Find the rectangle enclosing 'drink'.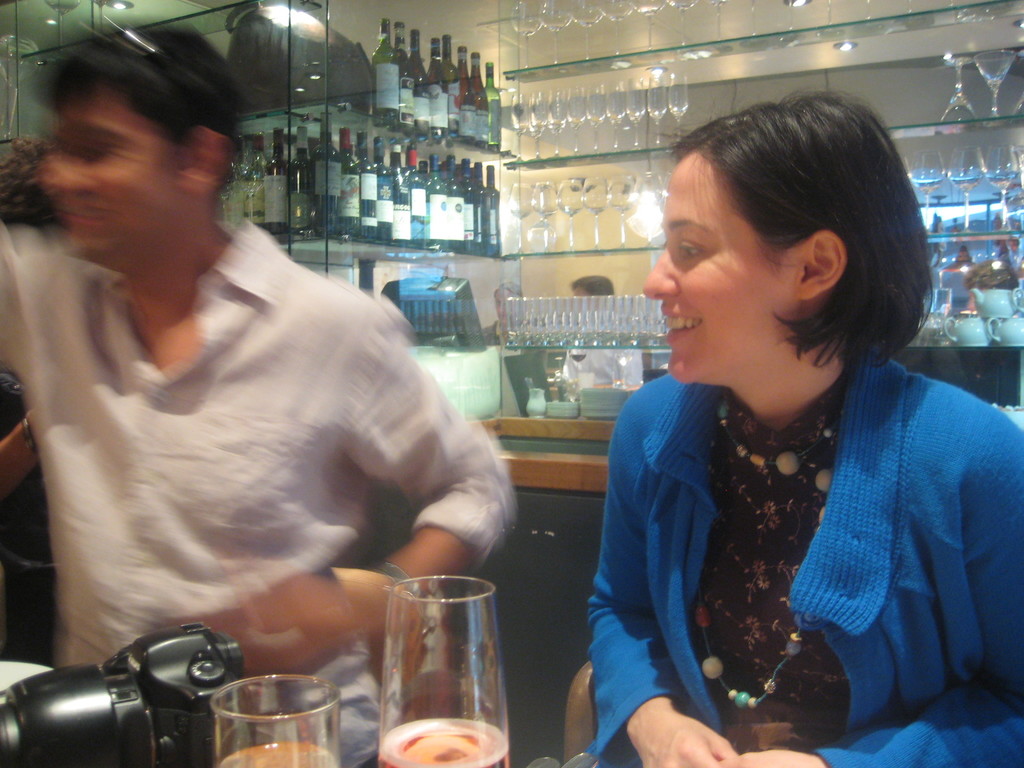
<bbox>377, 717, 511, 767</bbox>.
